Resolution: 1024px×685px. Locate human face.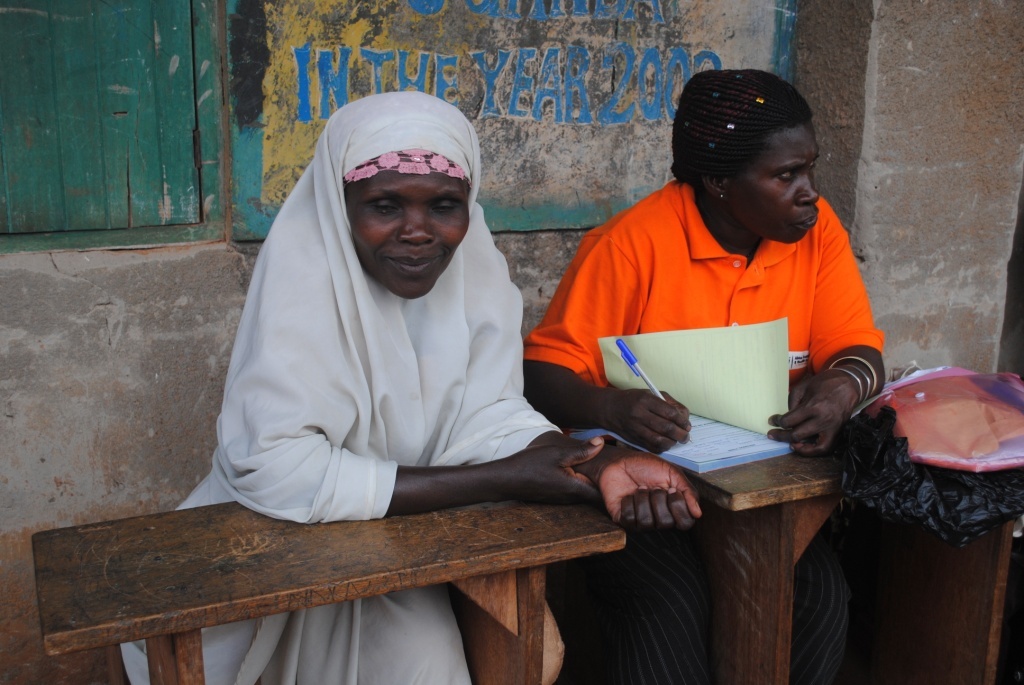
x1=349 y1=170 x2=470 y2=298.
